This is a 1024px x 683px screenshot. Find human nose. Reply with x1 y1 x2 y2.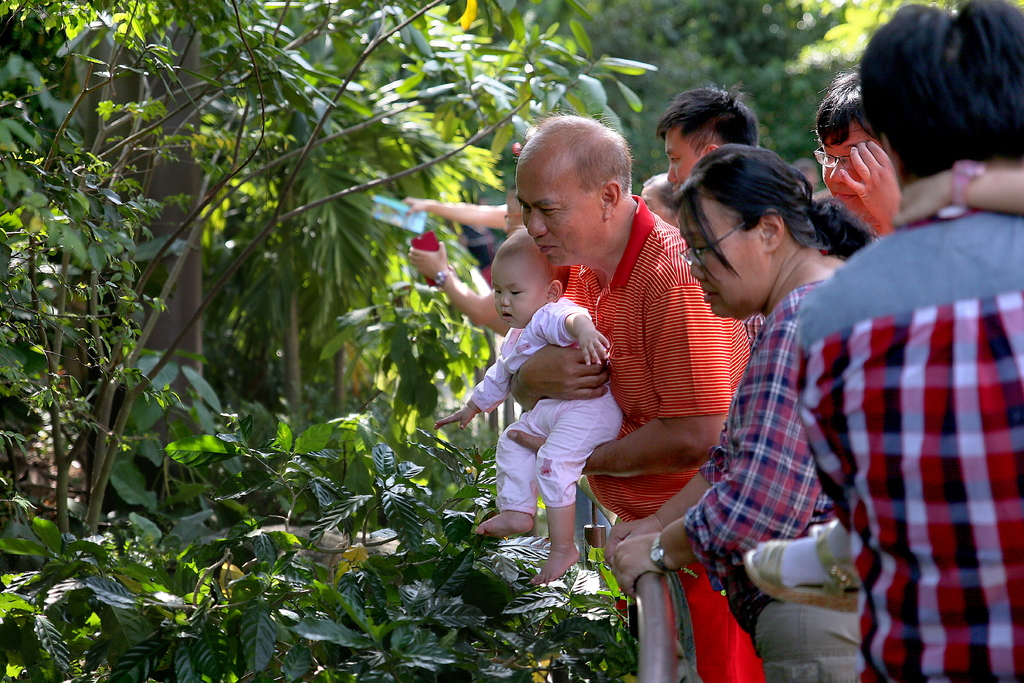
689 250 703 280.
